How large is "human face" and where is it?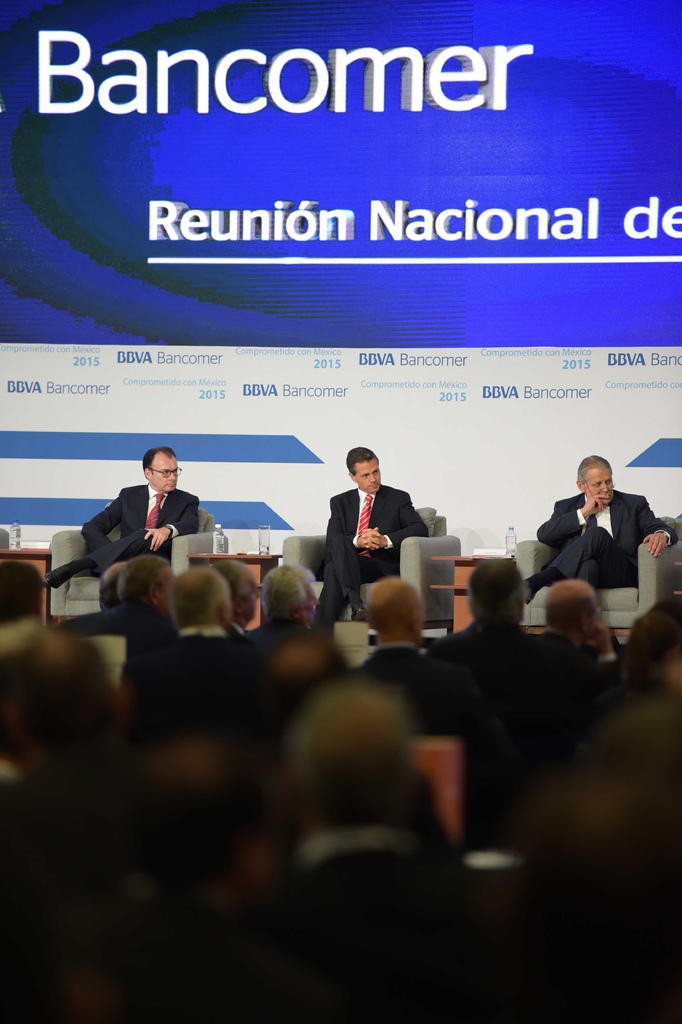
Bounding box: {"left": 586, "top": 465, "right": 609, "bottom": 502}.
